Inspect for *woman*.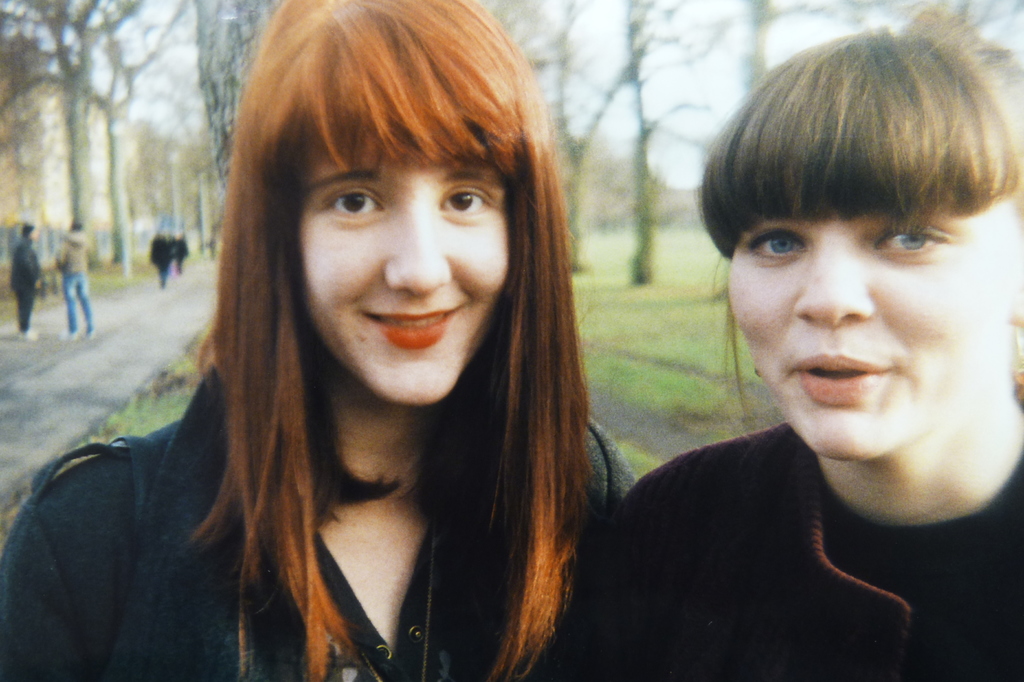
Inspection: select_region(81, 19, 692, 679).
